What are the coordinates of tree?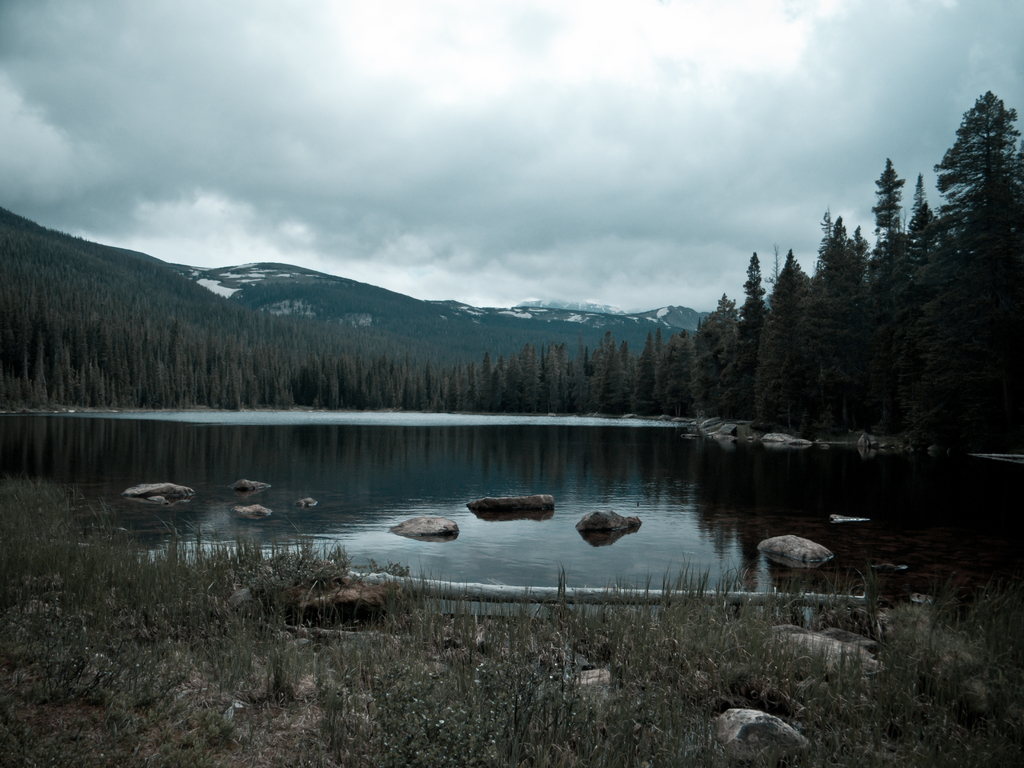
x1=641, y1=330, x2=664, y2=410.
